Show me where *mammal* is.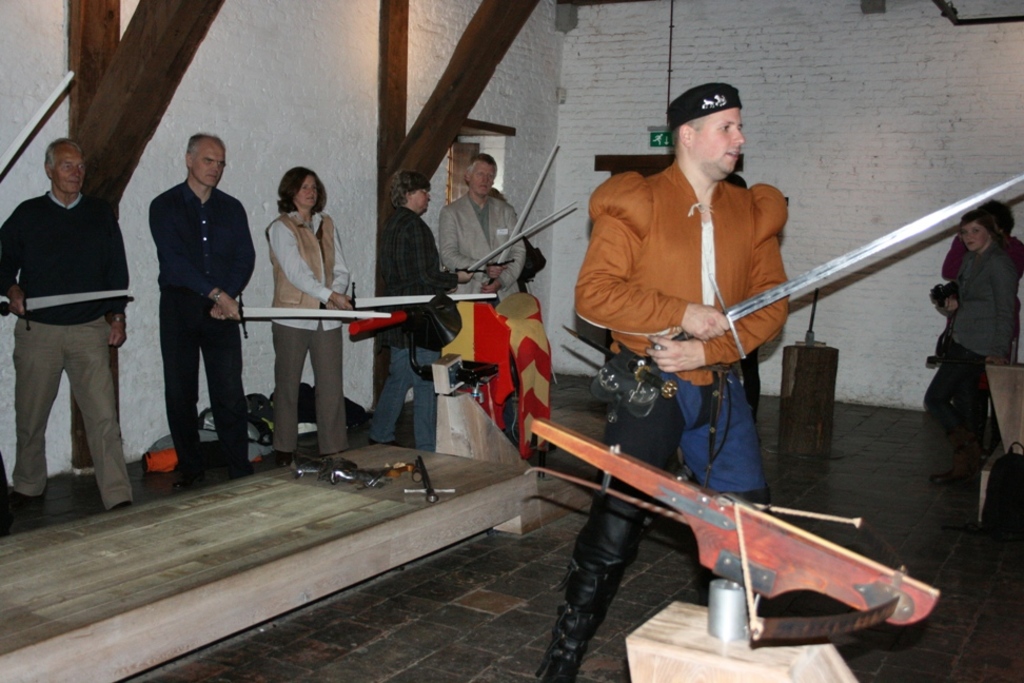
*mammal* is at locate(4, 140, 131, 516).
